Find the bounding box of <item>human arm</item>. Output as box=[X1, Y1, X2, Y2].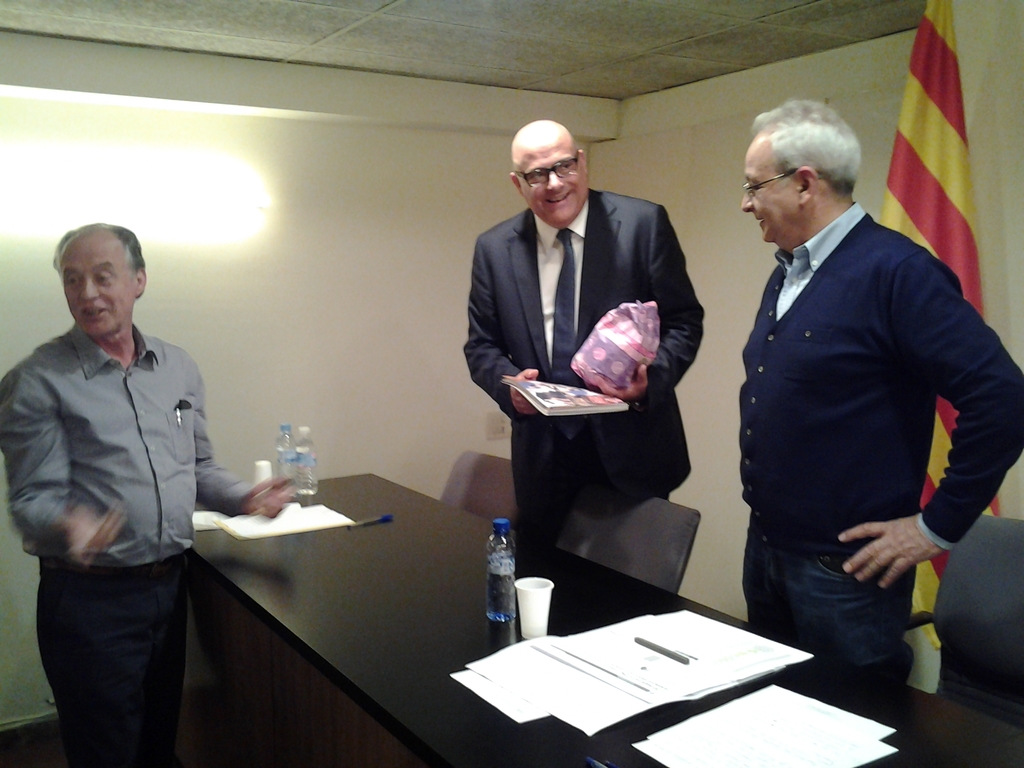
box=[195, 364, 298, 521].
